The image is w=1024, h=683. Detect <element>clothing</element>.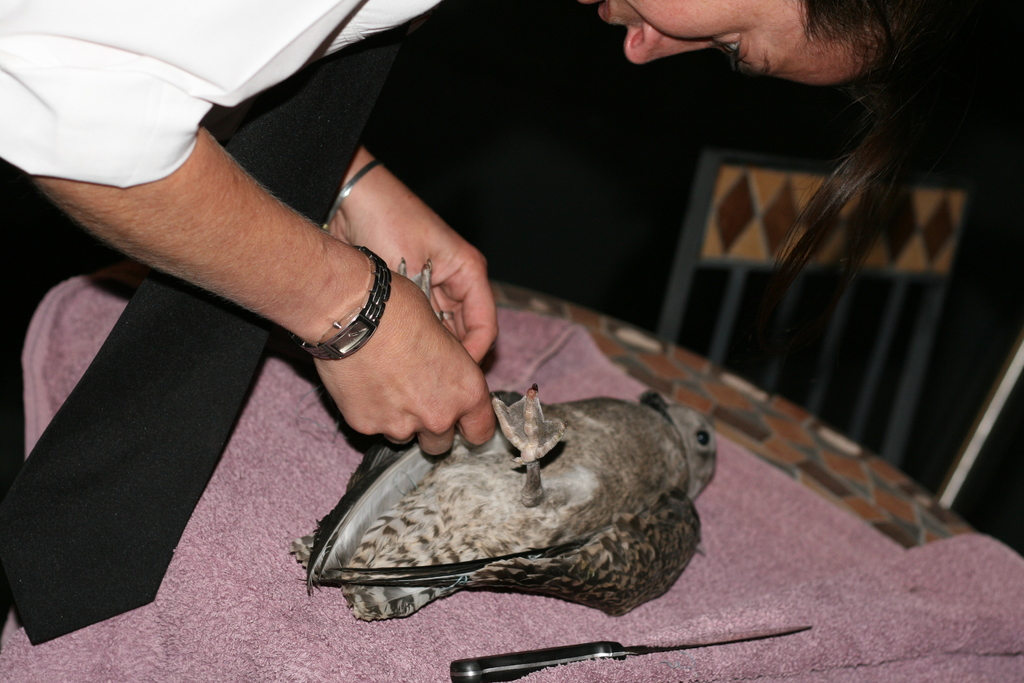
Detection: (0, 0, 442, 645).
